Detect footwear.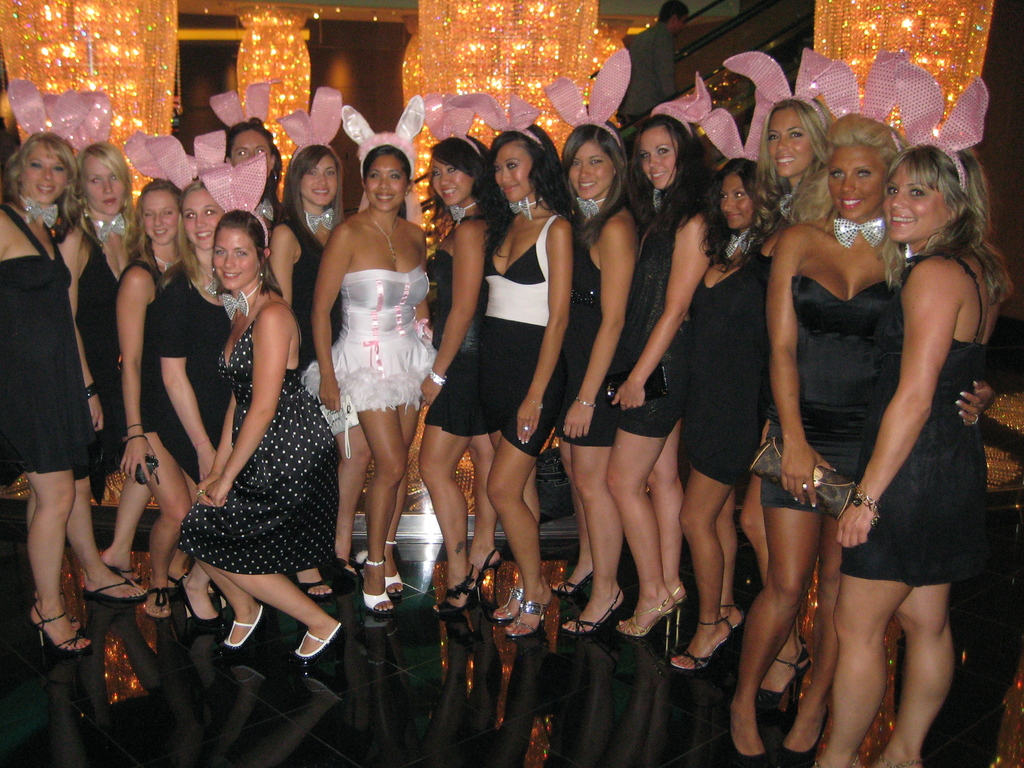
Detected at {"left": 808, "top": 752, "right": 859, "bottom": 767}.
